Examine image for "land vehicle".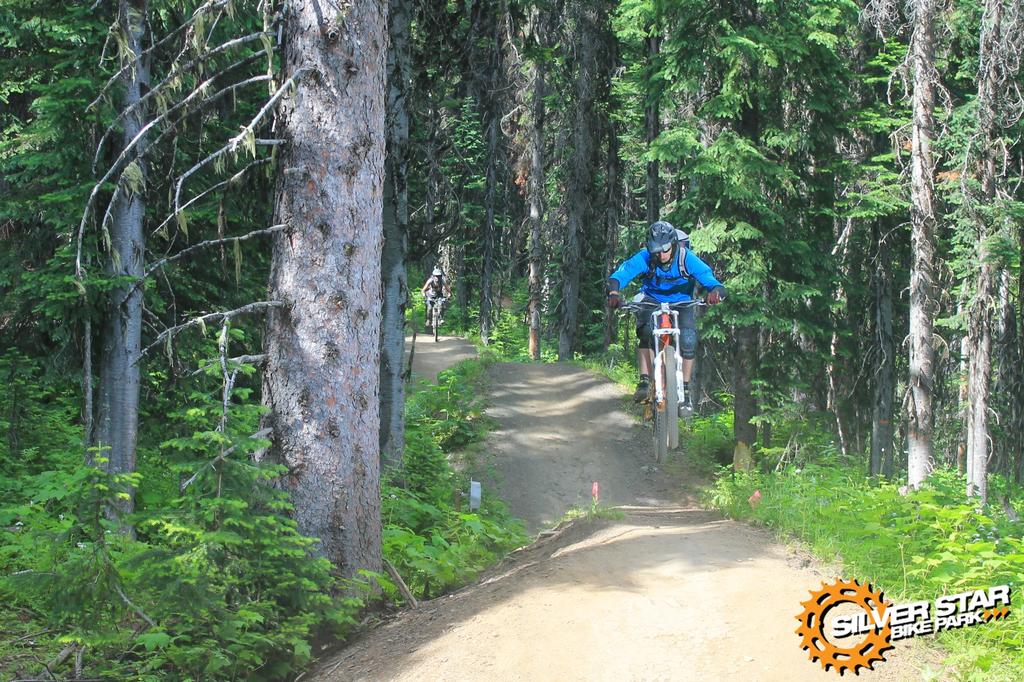
Examination result: (left=421, top=295, right=446, bottom=337).
